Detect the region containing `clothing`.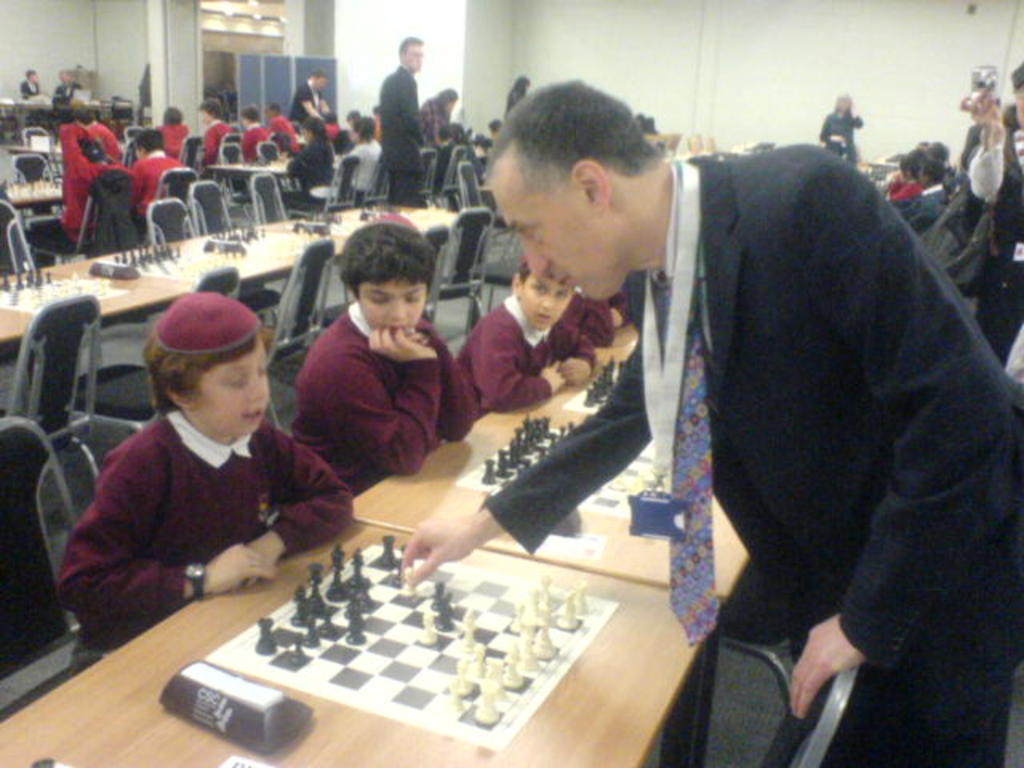
[480,128,1011,691].
